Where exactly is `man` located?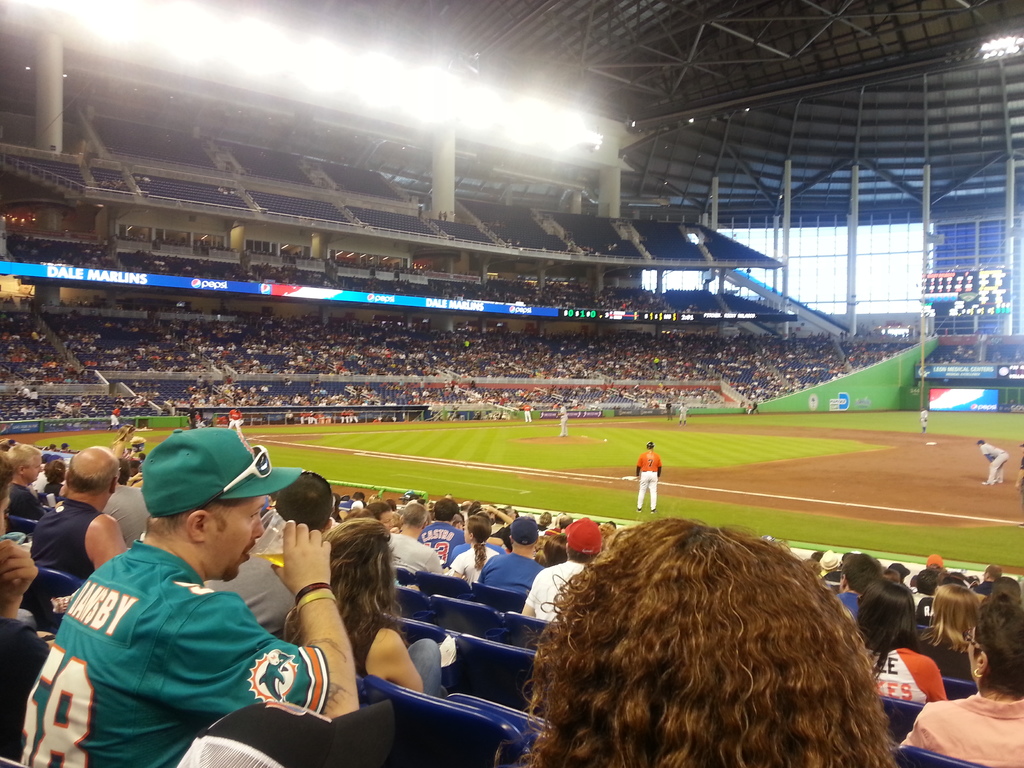
Its bounding box is <bbox>104, 405, 122, 426</bbox>.
